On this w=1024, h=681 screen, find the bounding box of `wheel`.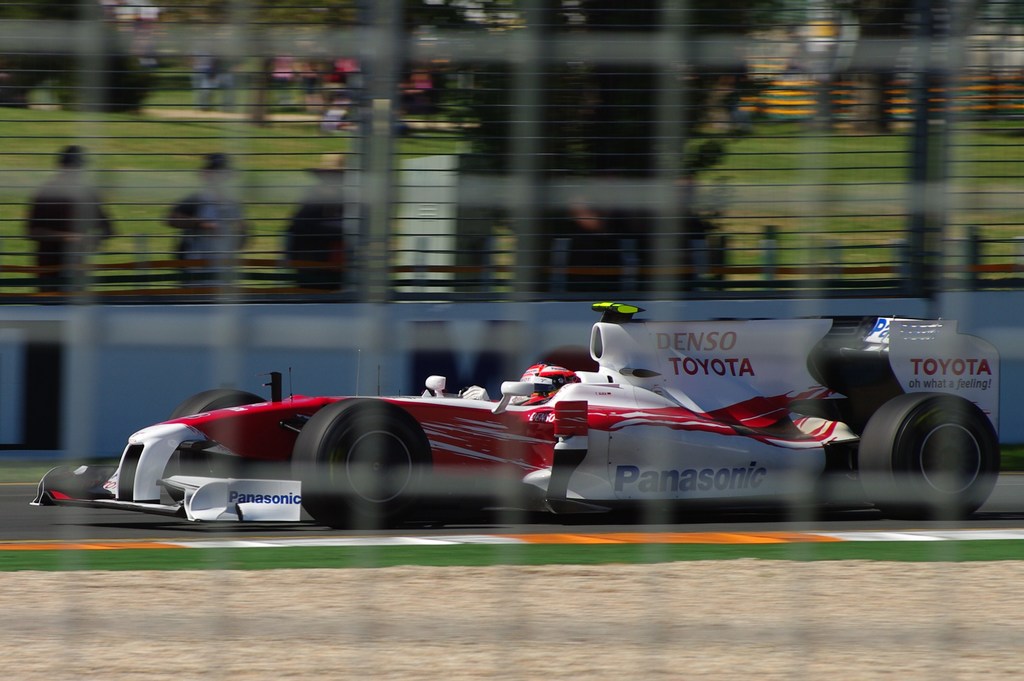
Bounding box: bbox(291, 397, 425, 530).
